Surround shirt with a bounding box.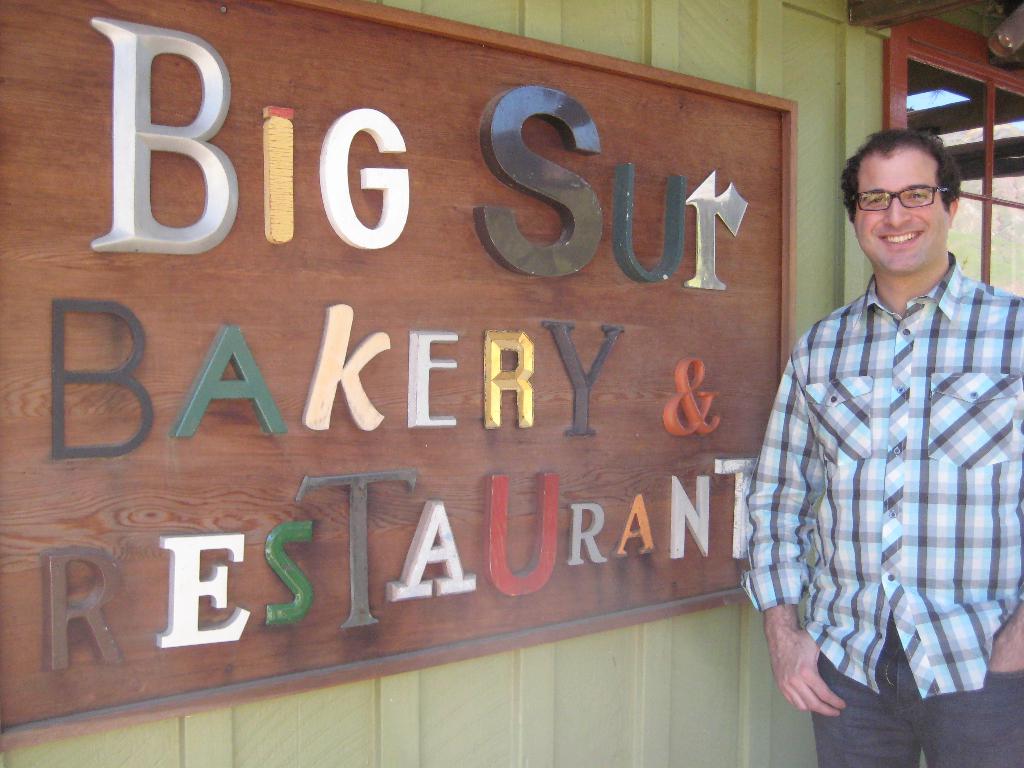
left=750, top=189, right=1012, bottom=724.
